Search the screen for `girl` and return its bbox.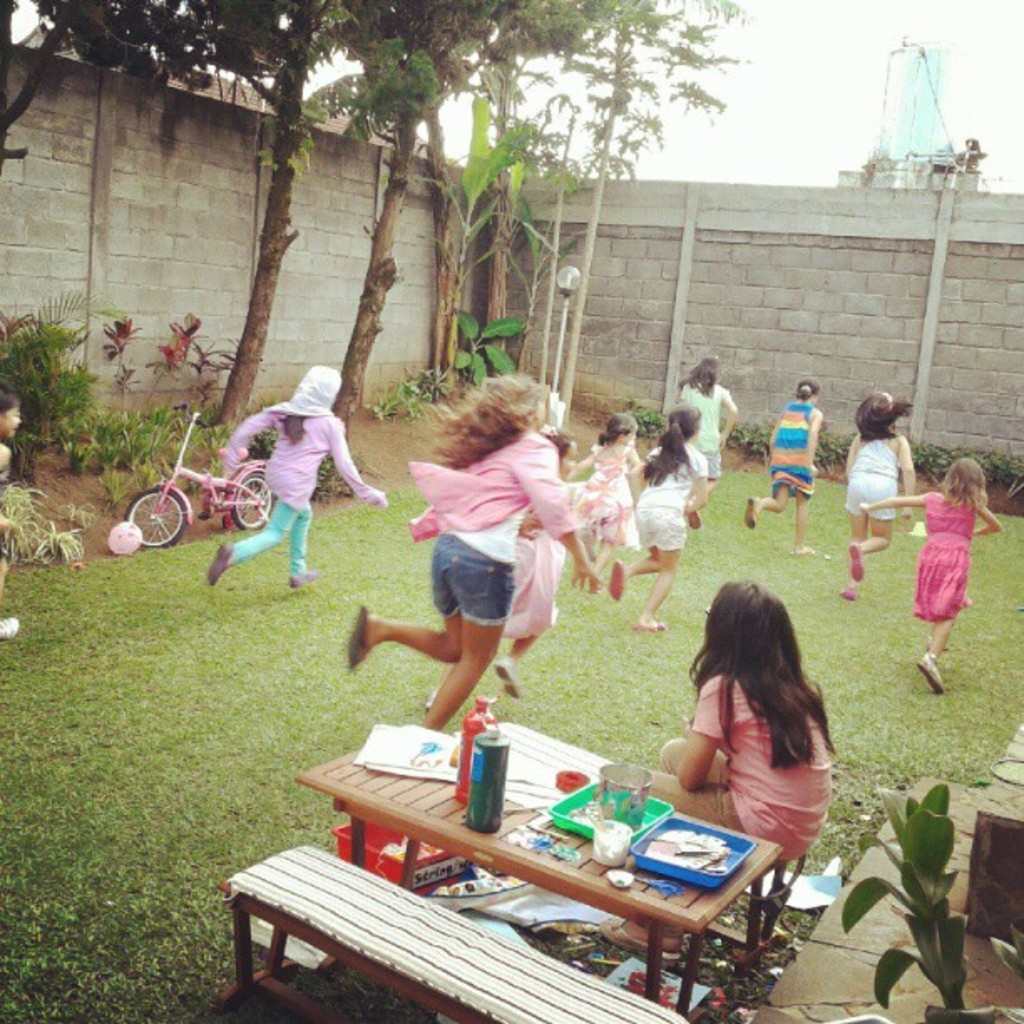
Found: [858, 457, 1001, 698].
